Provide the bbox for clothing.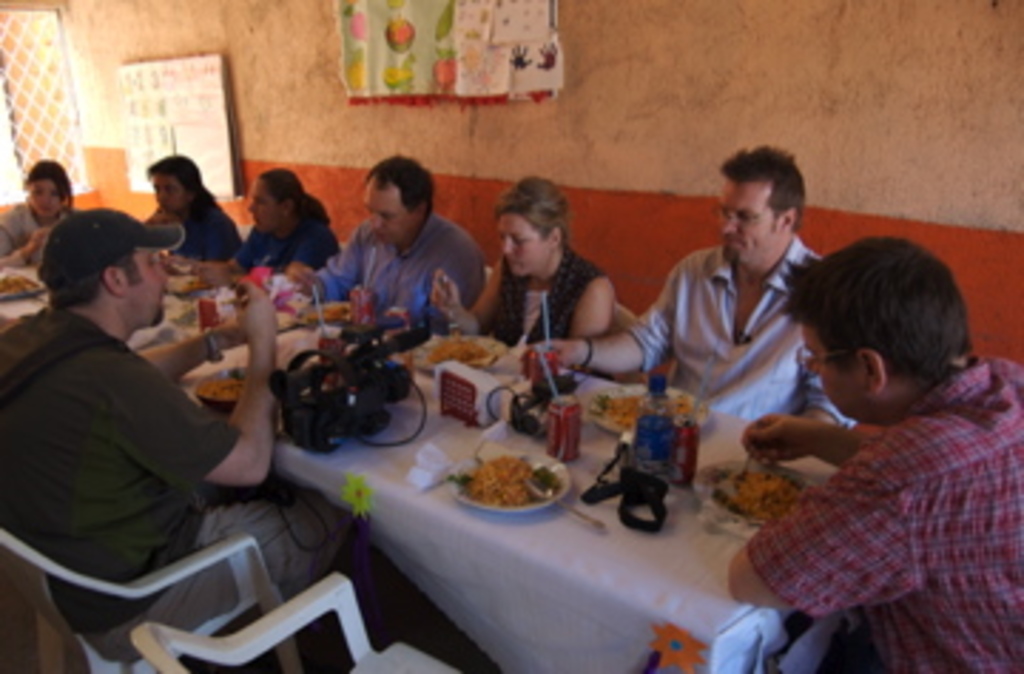
{"x1": 148, "y1": 205, "x2": 245, "y2": 264}.
